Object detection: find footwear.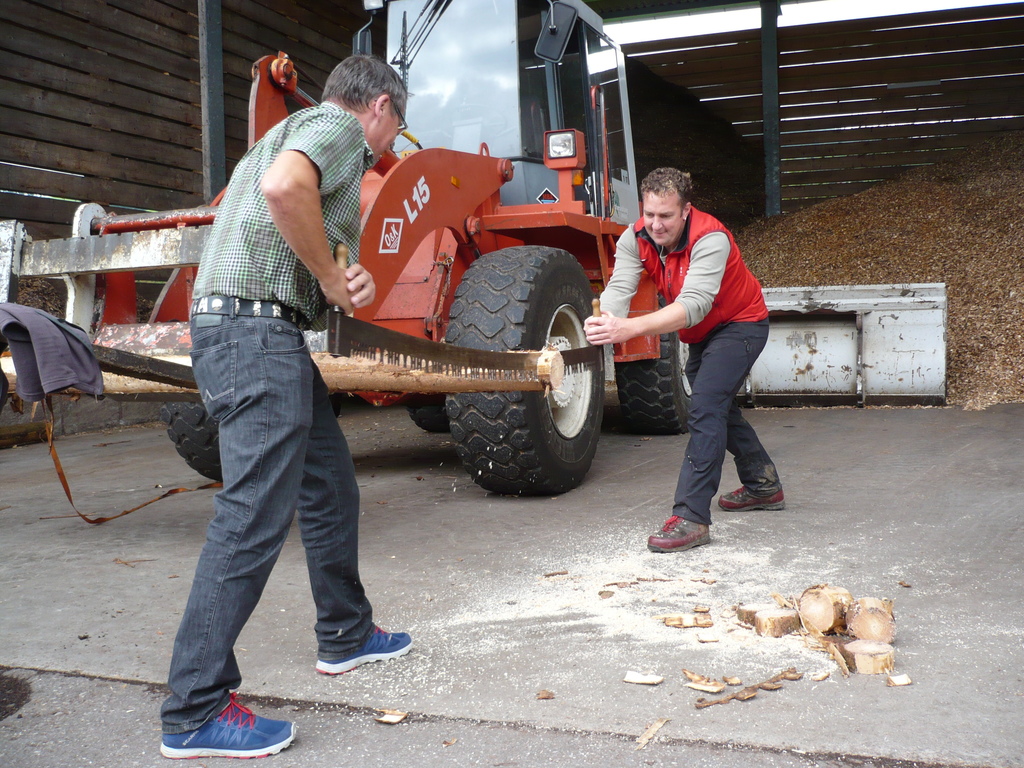
box=[644, 511, 711, 552].
